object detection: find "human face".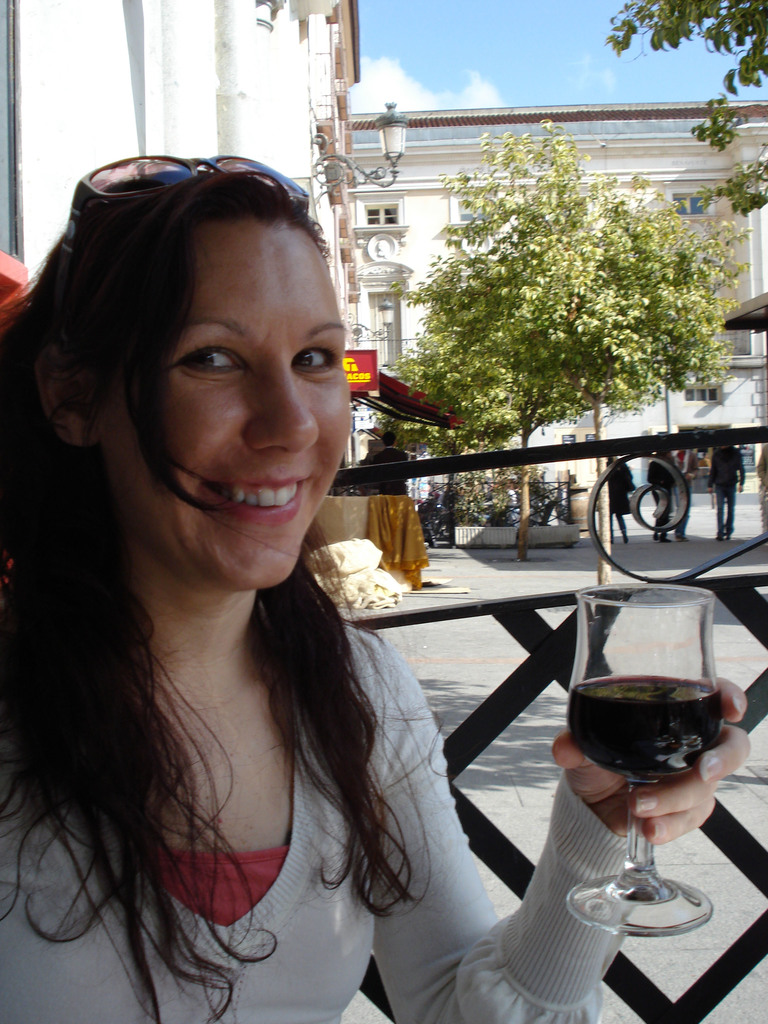
(97,216,351,593).
